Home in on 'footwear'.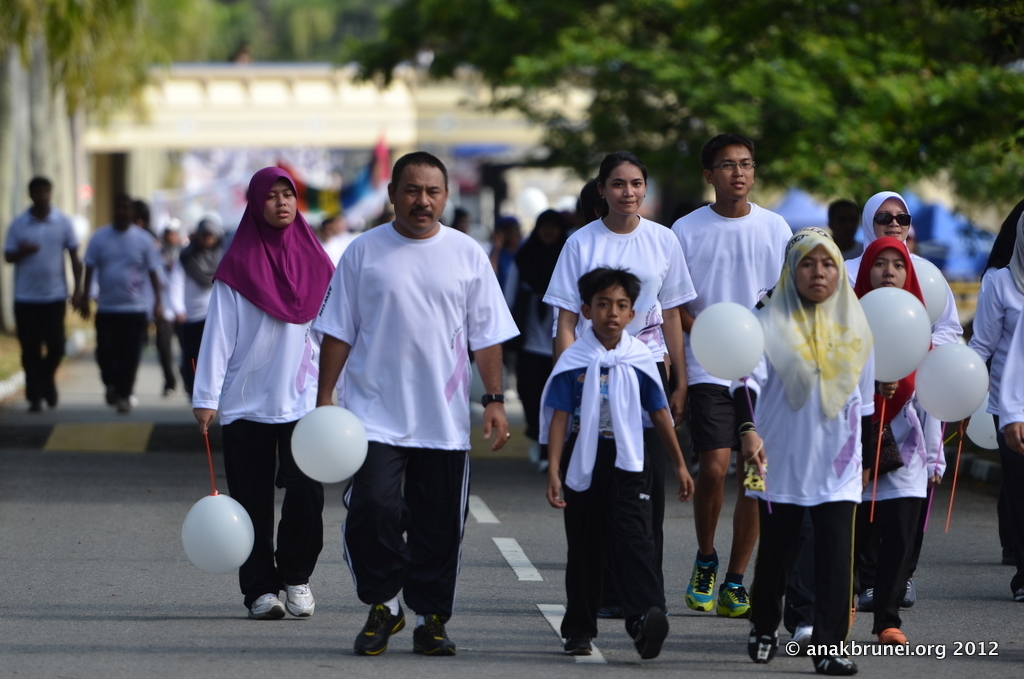
Homed in at rect(852, 590, 872, 609).
